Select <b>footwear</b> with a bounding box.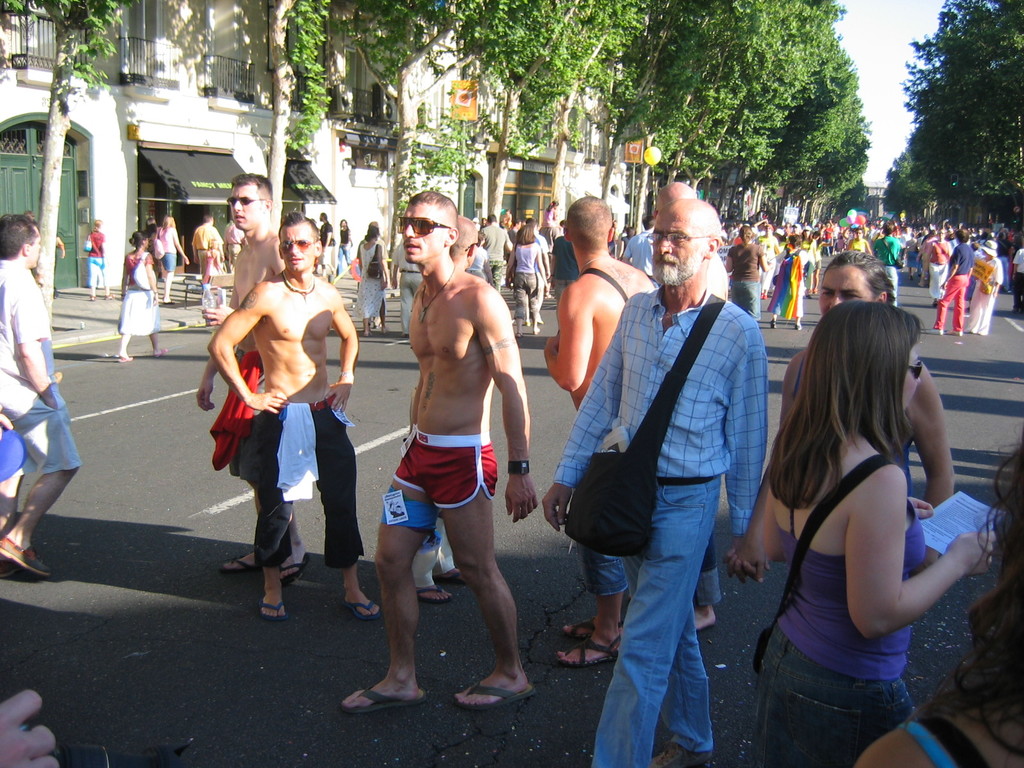
367/332/371/336.
